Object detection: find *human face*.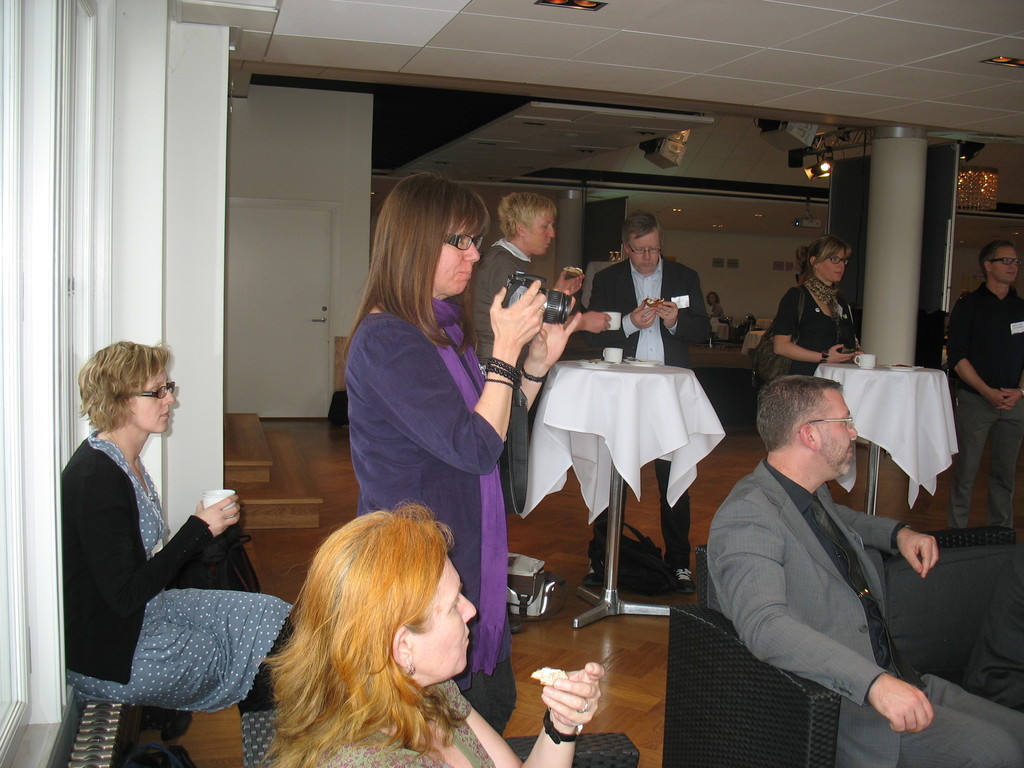
[129,370,178,435].
